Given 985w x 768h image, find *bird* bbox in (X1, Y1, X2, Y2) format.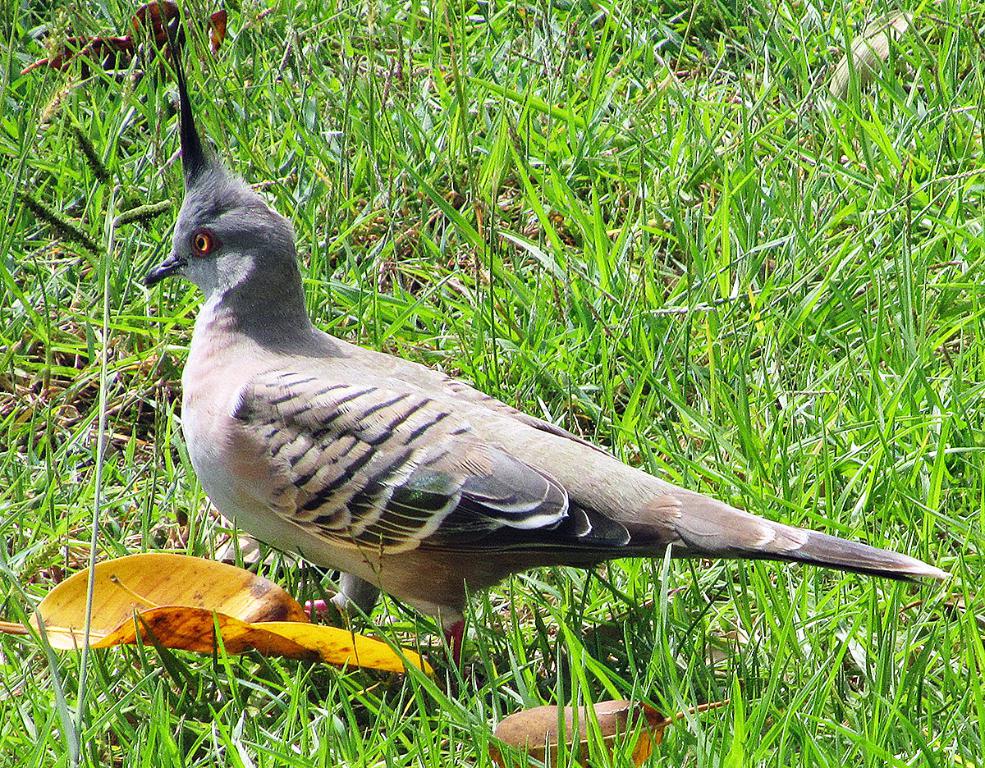
(137, 50, 955, 687).
